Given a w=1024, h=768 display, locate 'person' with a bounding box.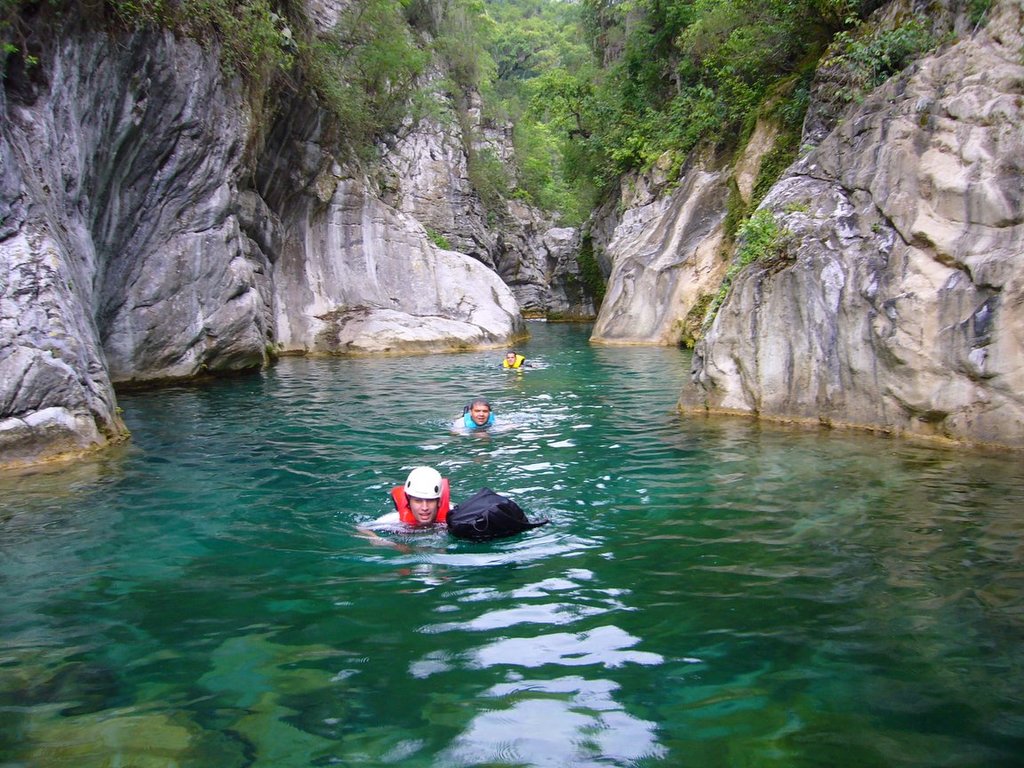
Located: [500, 349, 534, 371].
